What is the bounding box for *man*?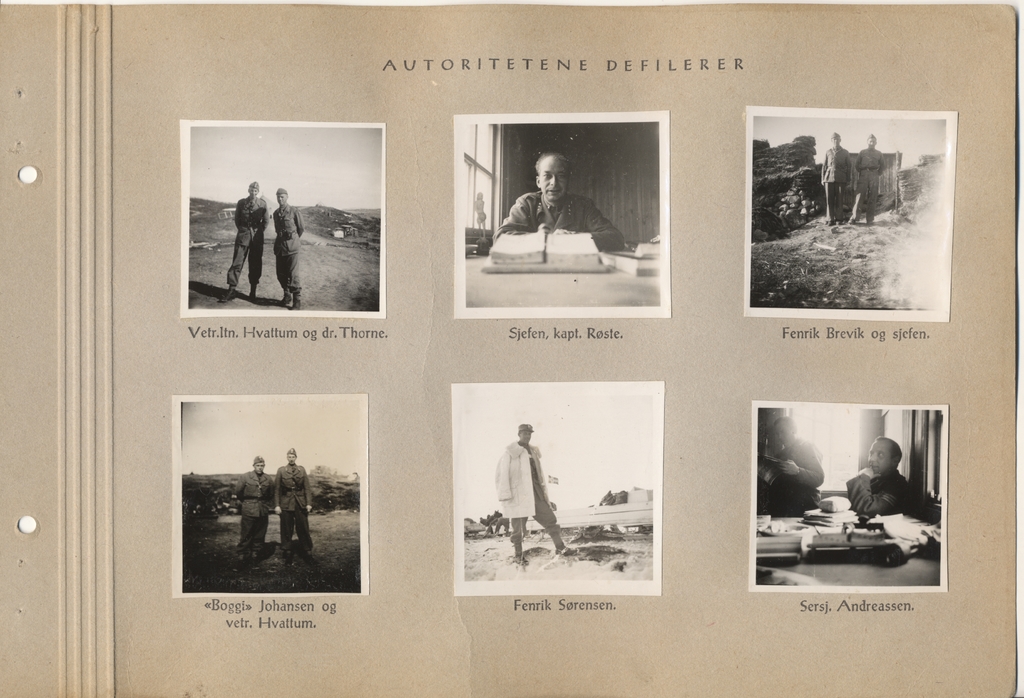
l=820, t=131, r=855, b=228.
